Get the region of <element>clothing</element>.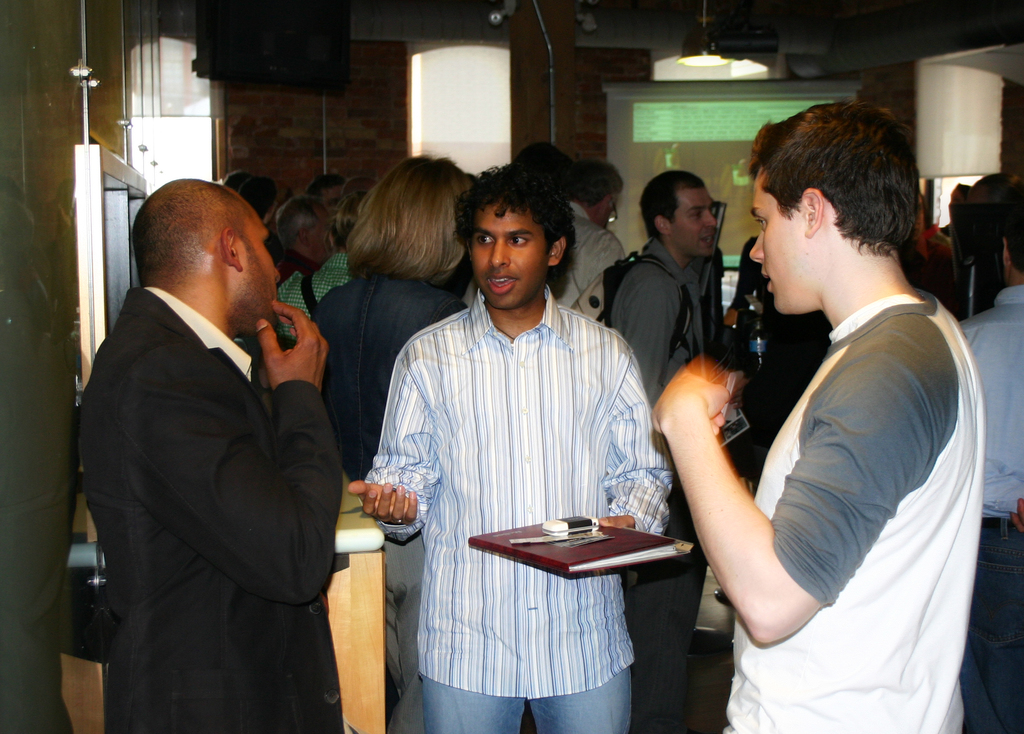
607/245/716/733.
